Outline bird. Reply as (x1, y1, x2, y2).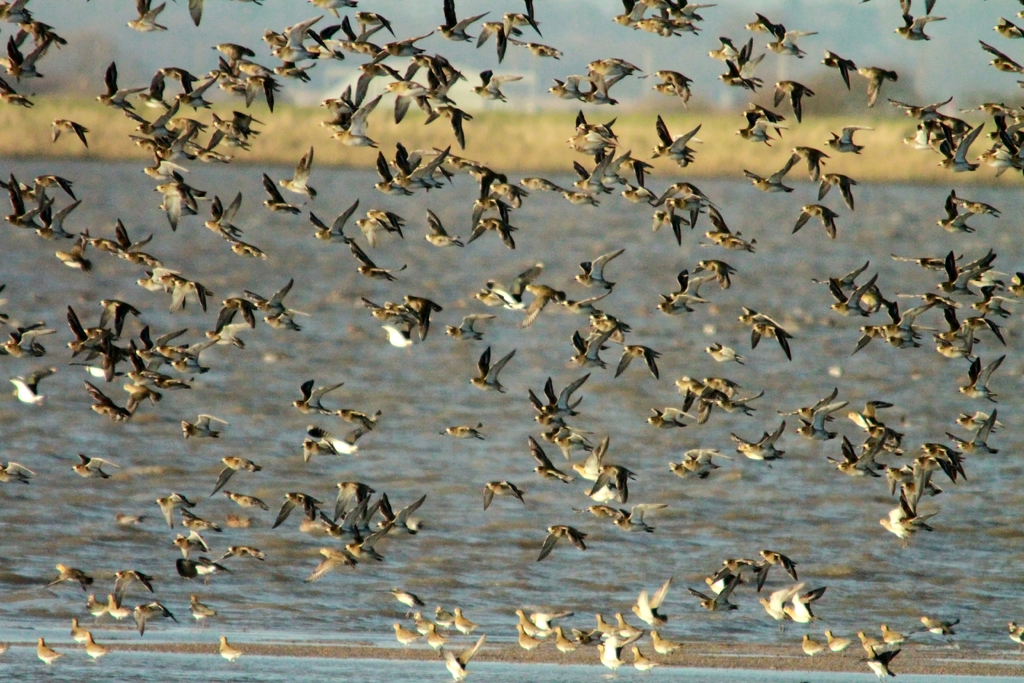
(874, 500, 941, 547).
